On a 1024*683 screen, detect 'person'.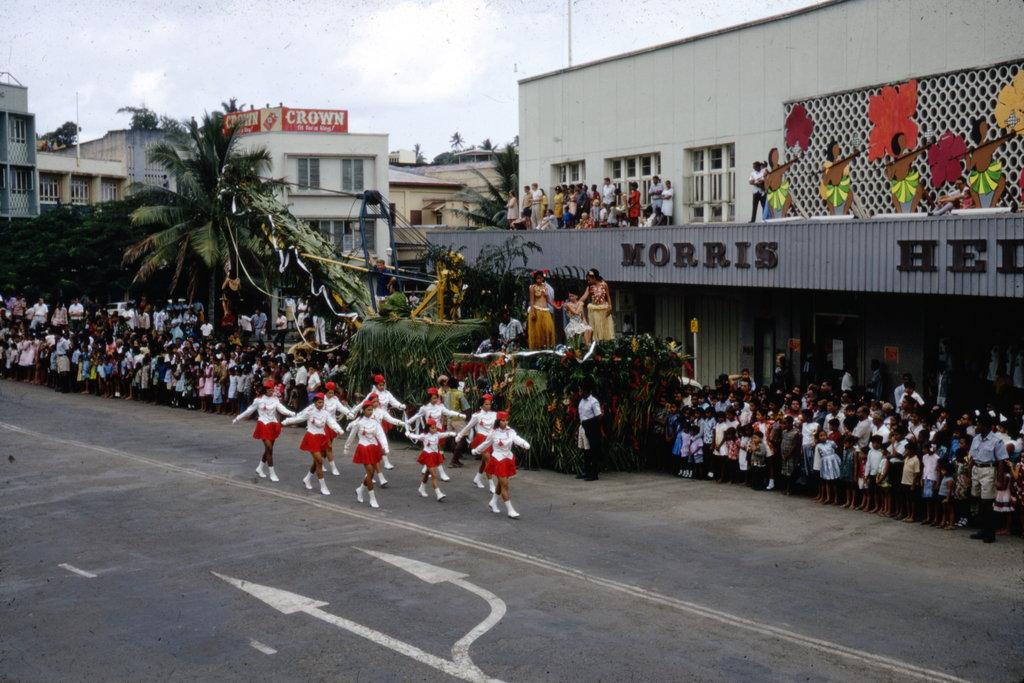
{"left": 886, "top": 133, "right": 931, "bottom": 214}.
